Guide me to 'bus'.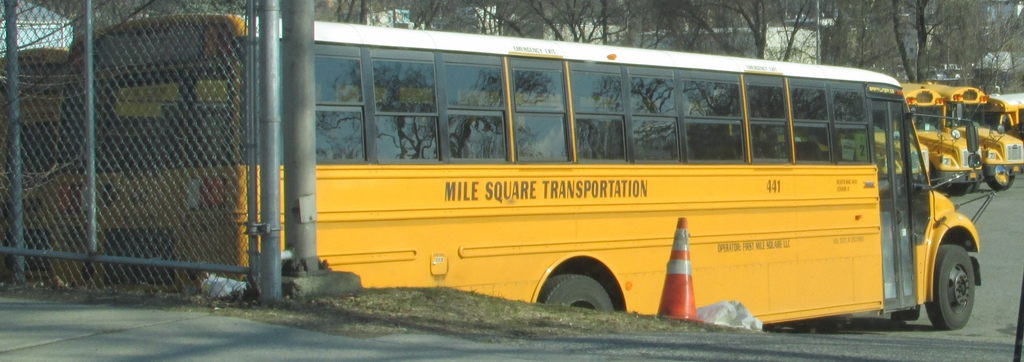
Guidance: [47,8,998,325].
